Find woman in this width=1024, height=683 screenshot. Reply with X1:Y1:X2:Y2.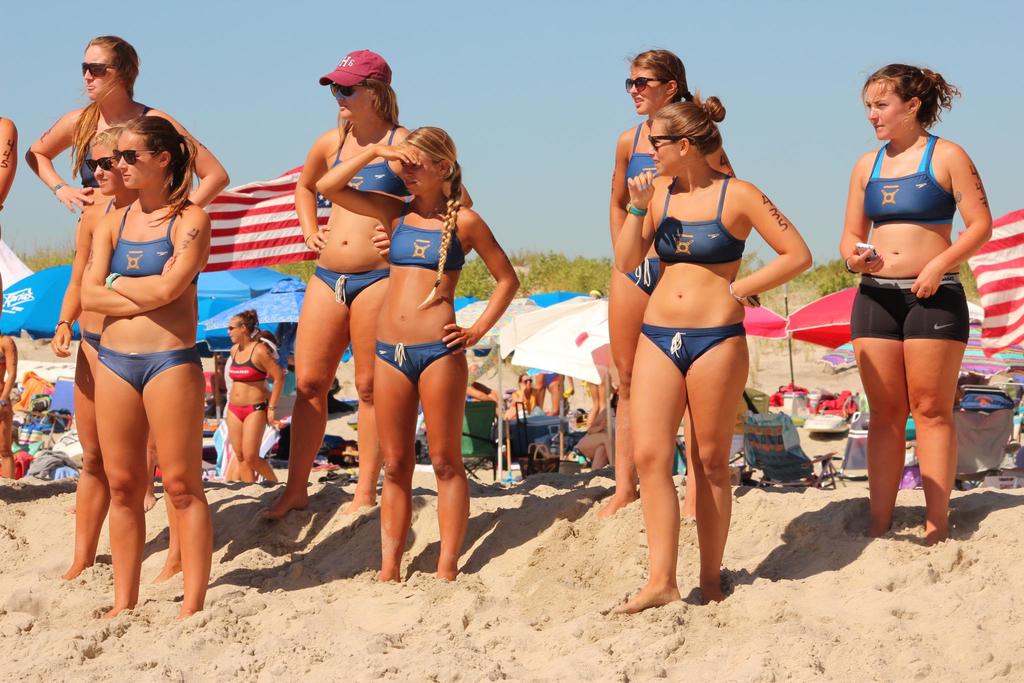
32:37:223:201.
